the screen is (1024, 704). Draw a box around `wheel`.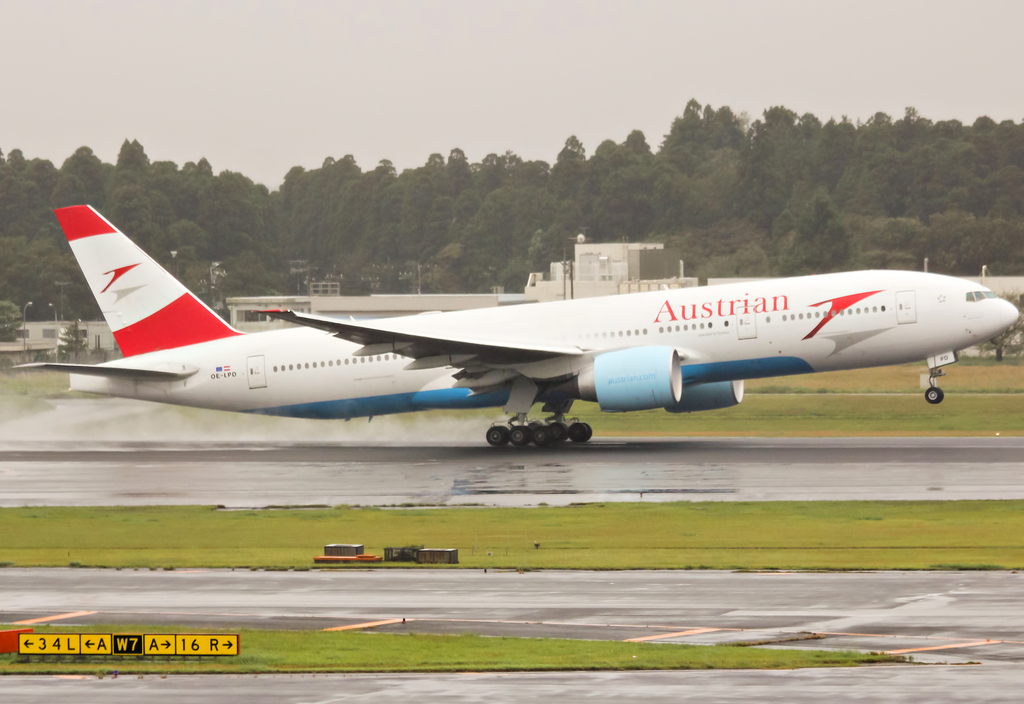
500, 425, 511, 443.
